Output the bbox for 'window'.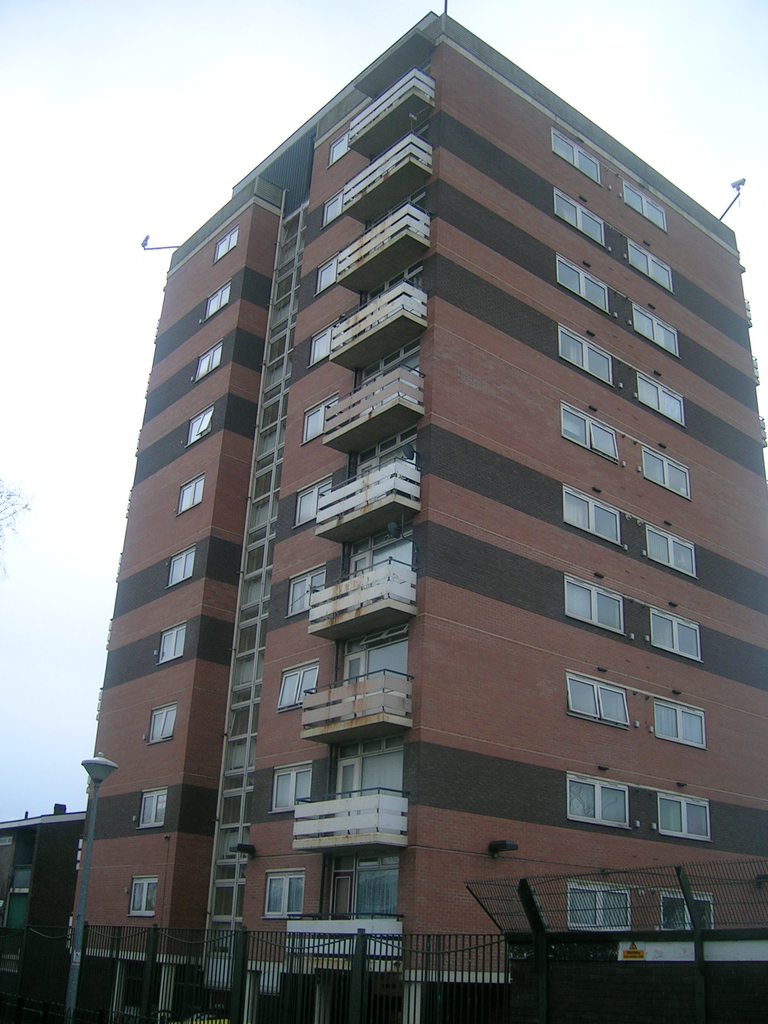
<bbox>264, 868, 308, 927</bbox>.
